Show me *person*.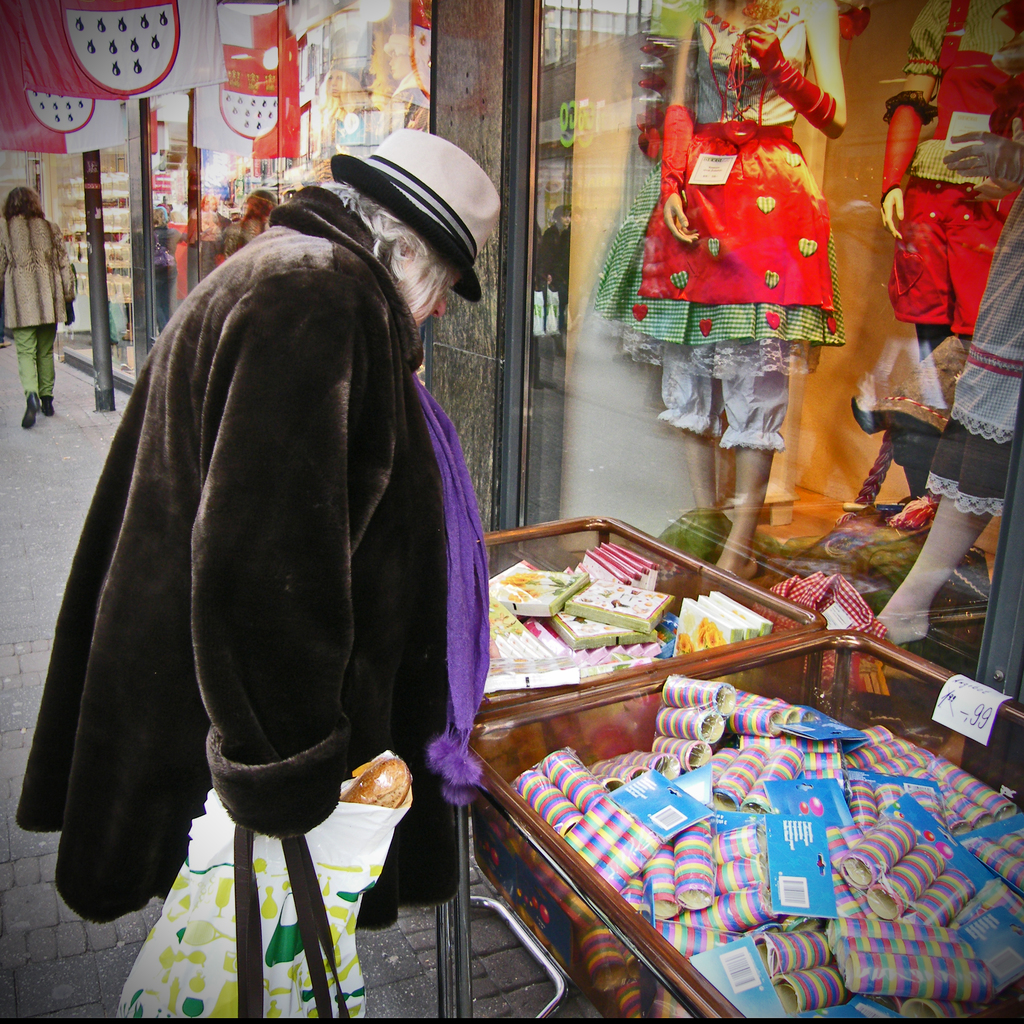
*person* is here: Rect(24, 180, 451, 941).
